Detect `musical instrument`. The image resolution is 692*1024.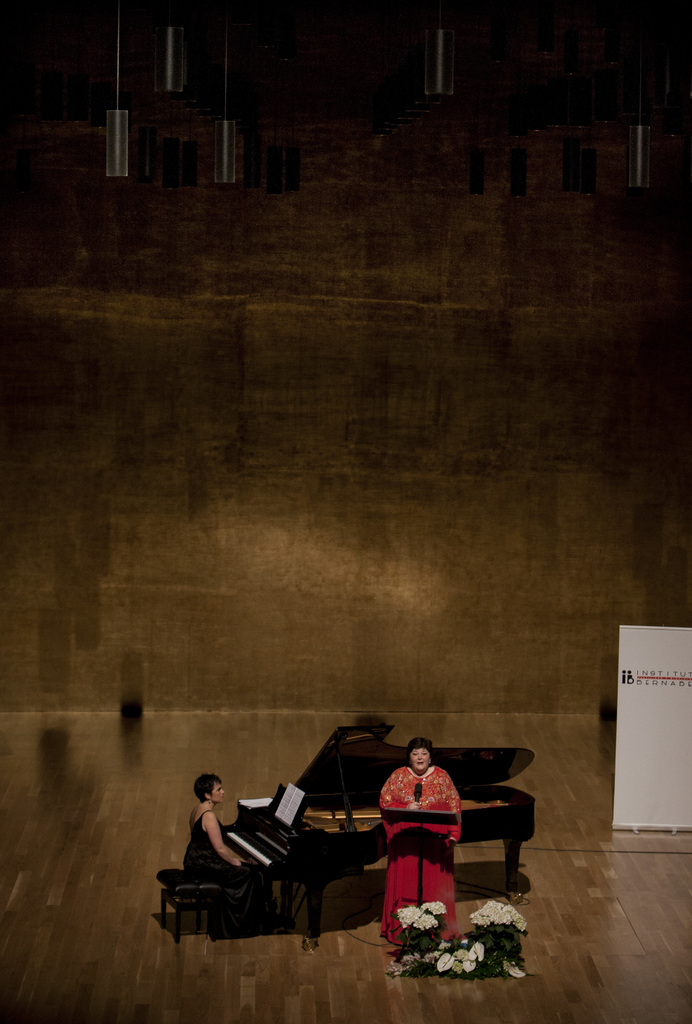
[216,701,538,884].
